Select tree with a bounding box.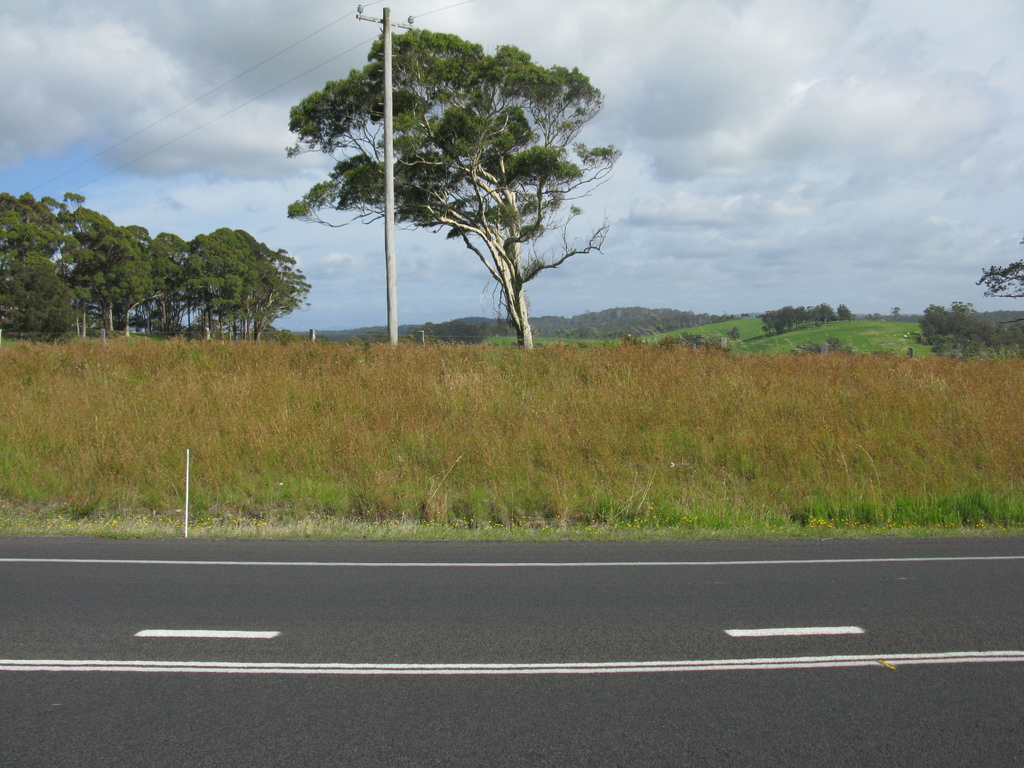
l=916, t=305, r=1006, b=362.
